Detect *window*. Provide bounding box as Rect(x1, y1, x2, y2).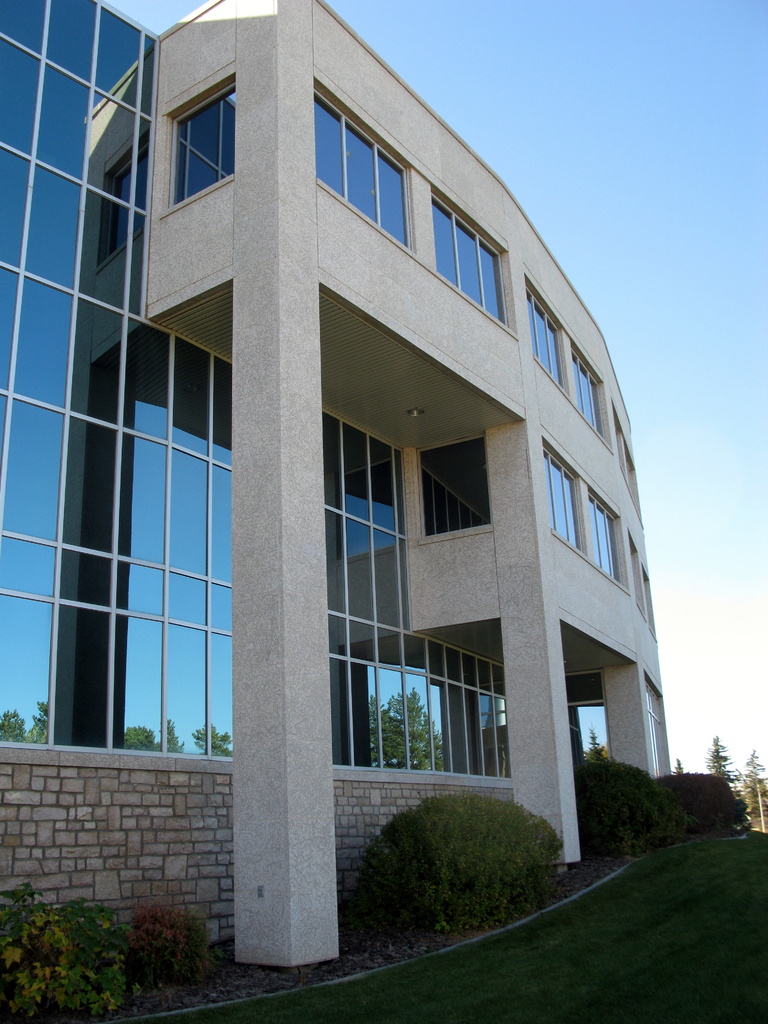
Rect(427, 182, 509, 324).
